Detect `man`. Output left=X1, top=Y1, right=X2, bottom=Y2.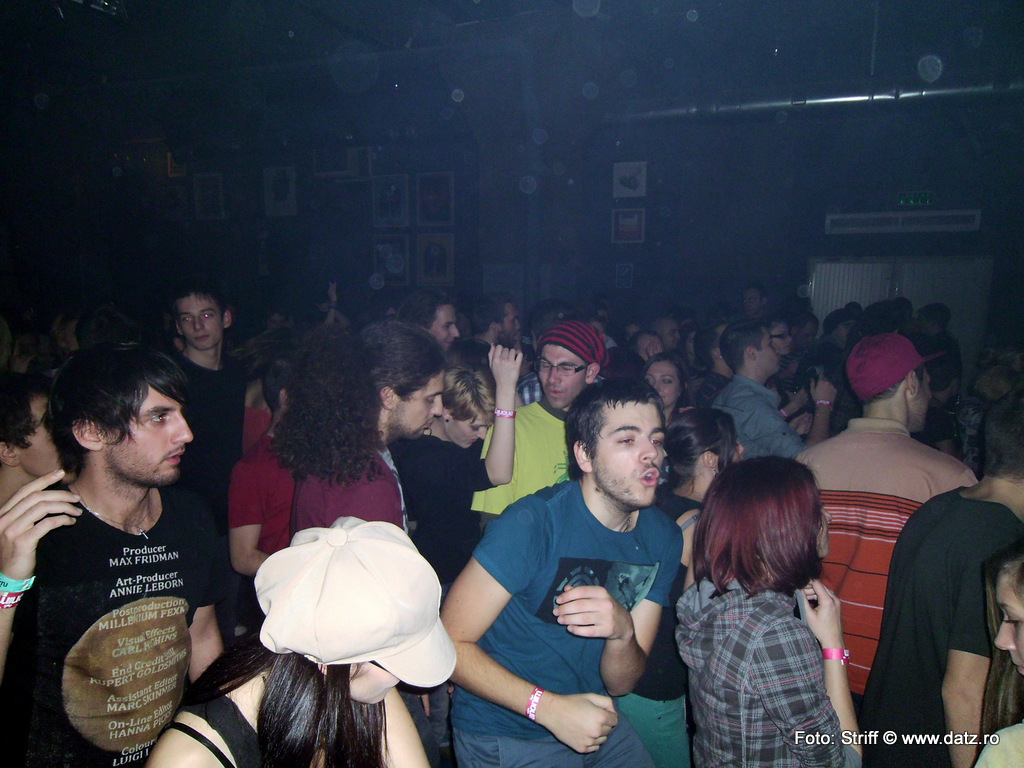
left=445, top=380, right=720, bottom=753.
